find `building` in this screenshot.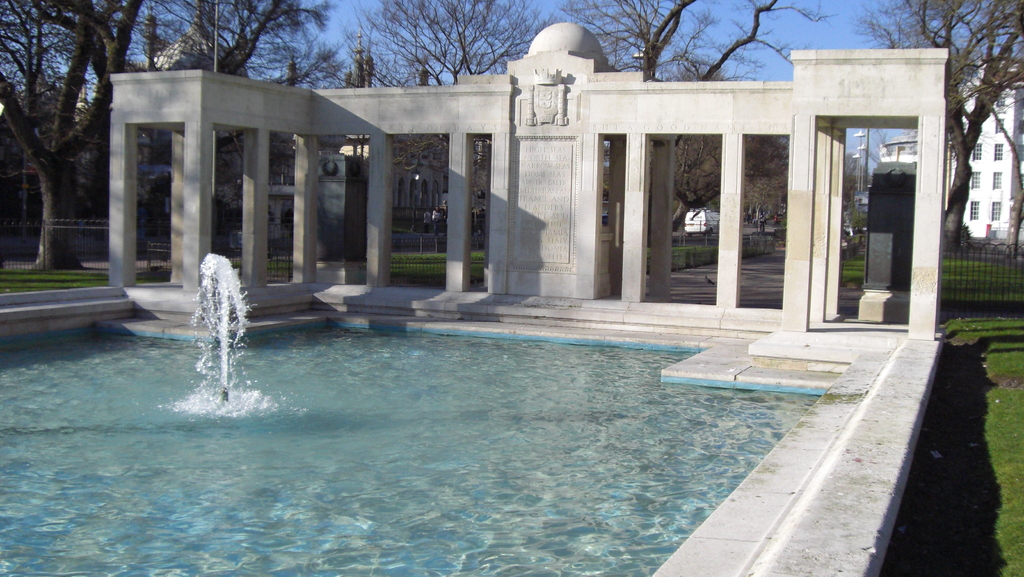
The bounding box for `building` is x1=0 y1=0 x2=611 y2=252.
